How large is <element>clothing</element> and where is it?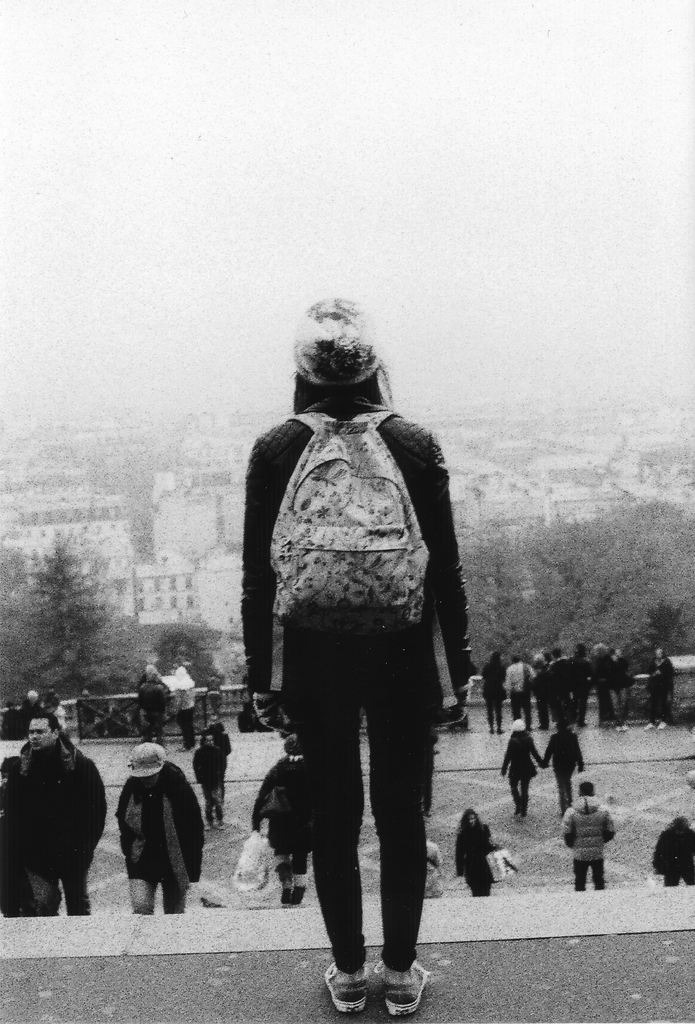
Bounding box: bbox=[10, 724, 111, 915].
